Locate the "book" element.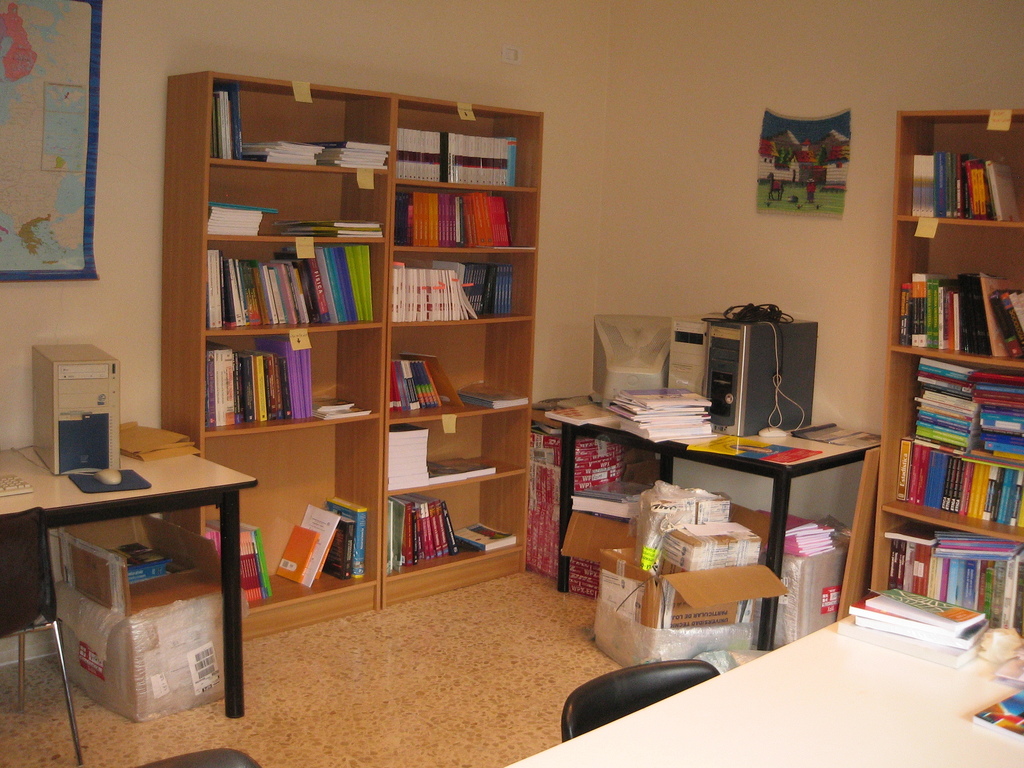
Element bbox: crop(861, 585, 984, 633).
